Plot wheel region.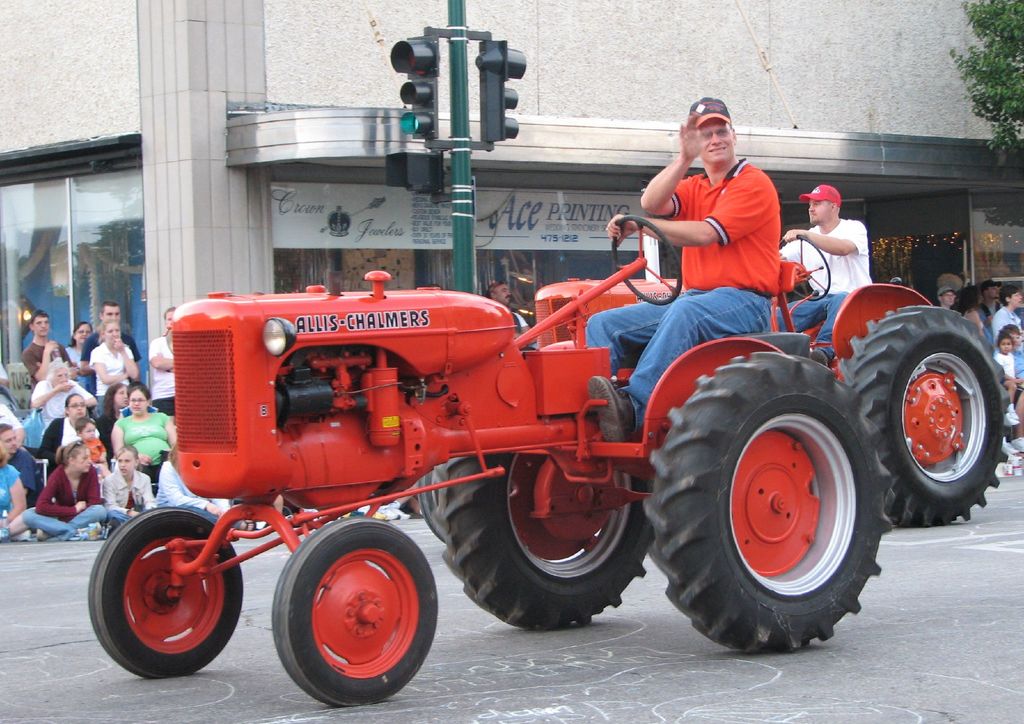
Plotted at select_region(840, 305, 1009, 523).
